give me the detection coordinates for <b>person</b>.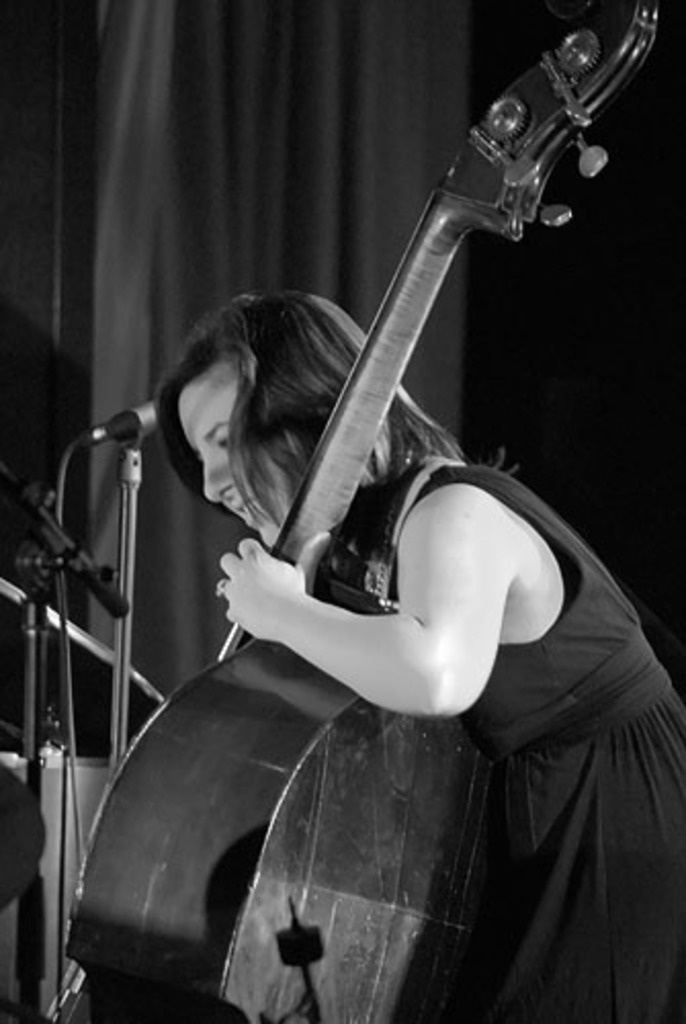
[147, 283, 684, 1016].
